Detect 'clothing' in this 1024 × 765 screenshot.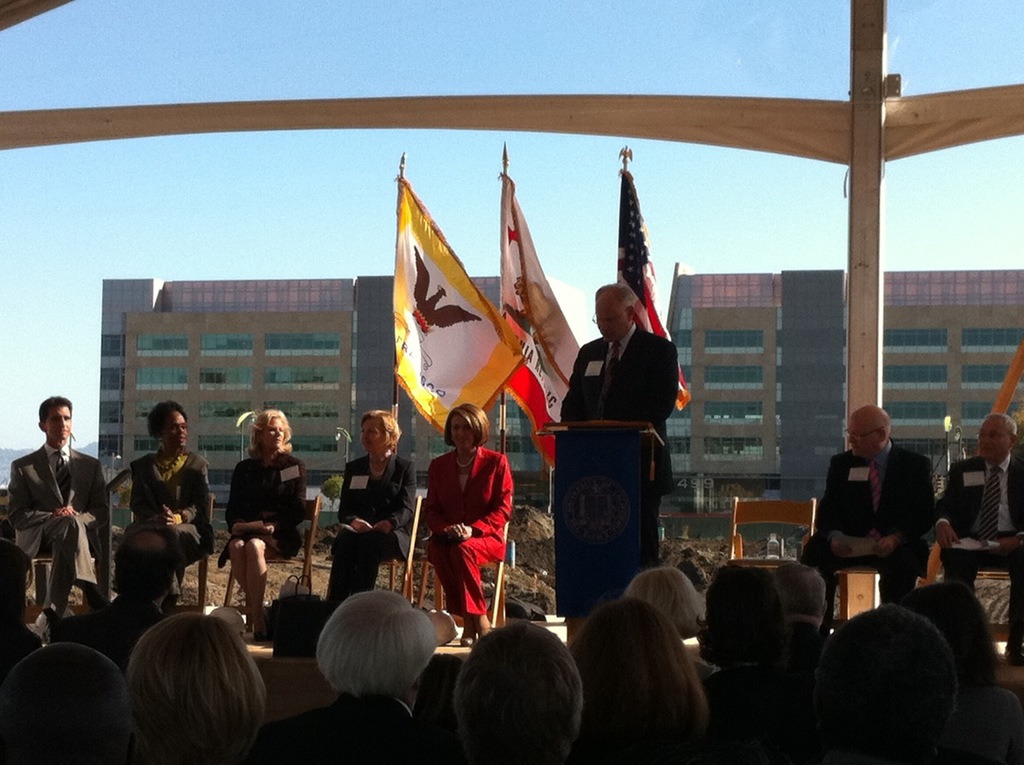
Detection: region(415, 437, 514, 625).
